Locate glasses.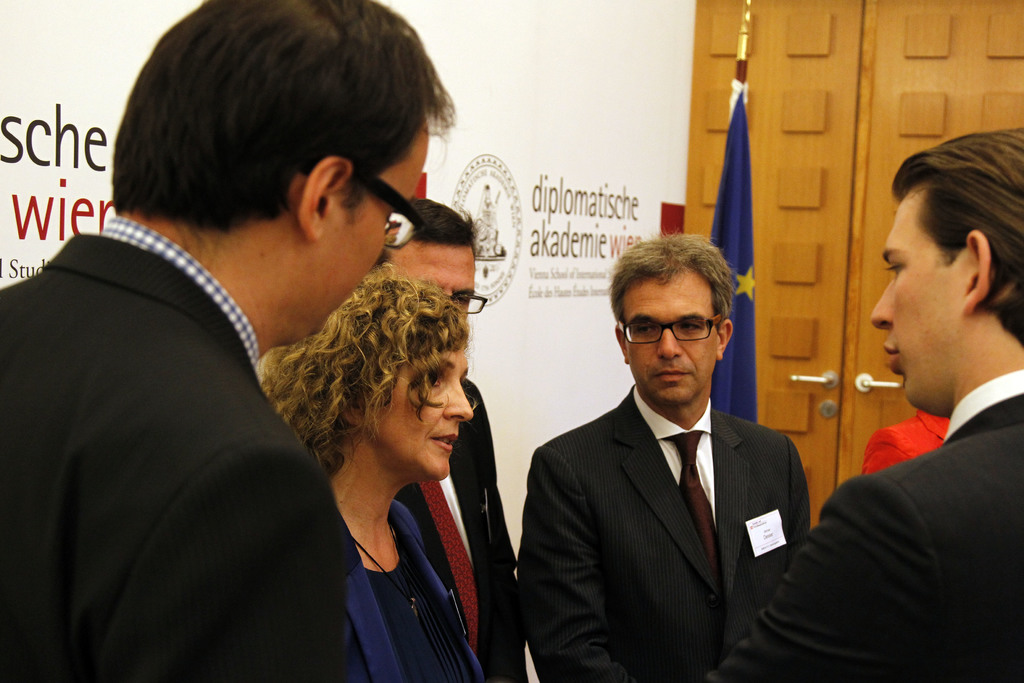
Bounding box: 355,165,429,251.
